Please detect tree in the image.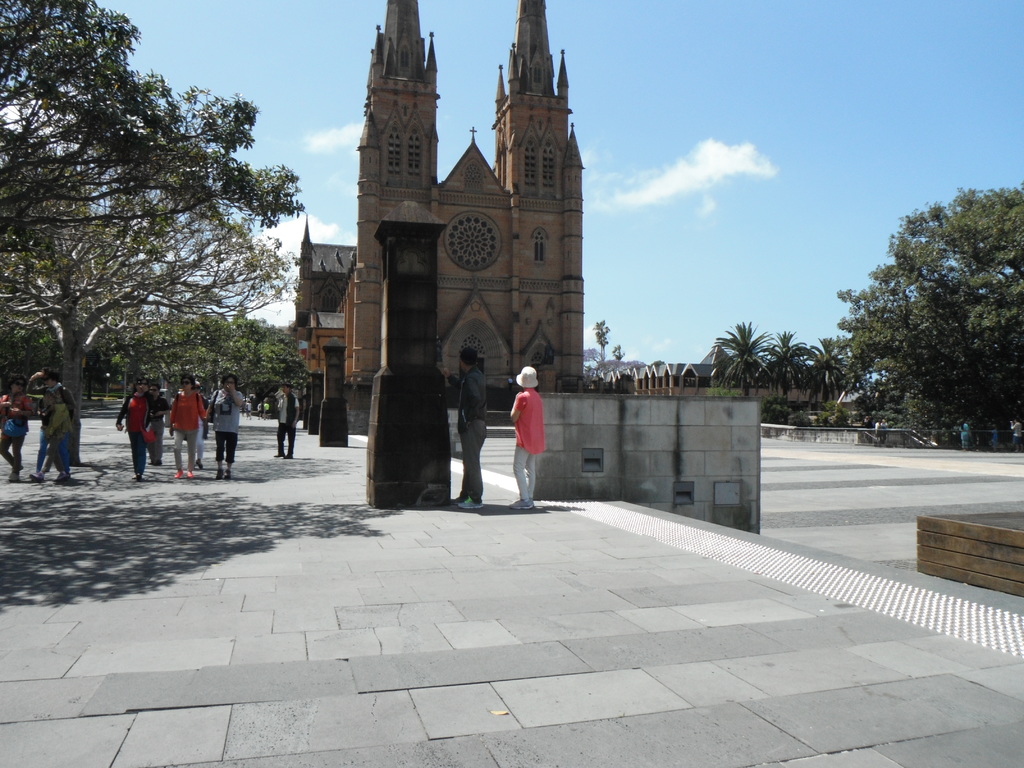
pyautogui.locateOnScreen(0, 158, 286, 424).
